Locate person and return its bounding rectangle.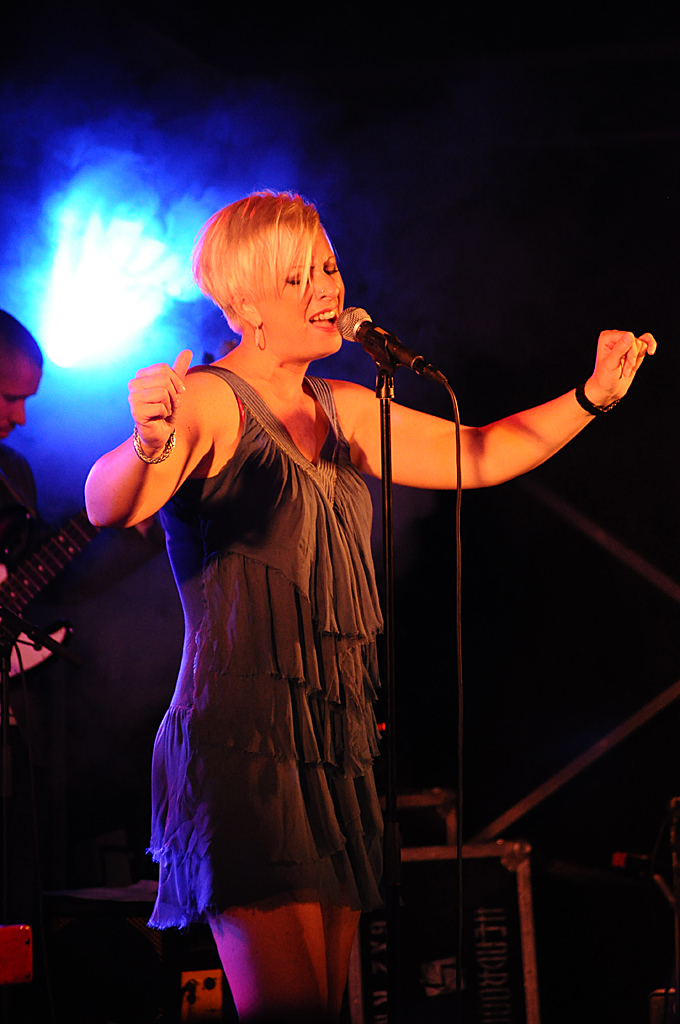
box(0, 301, 61, 734).
